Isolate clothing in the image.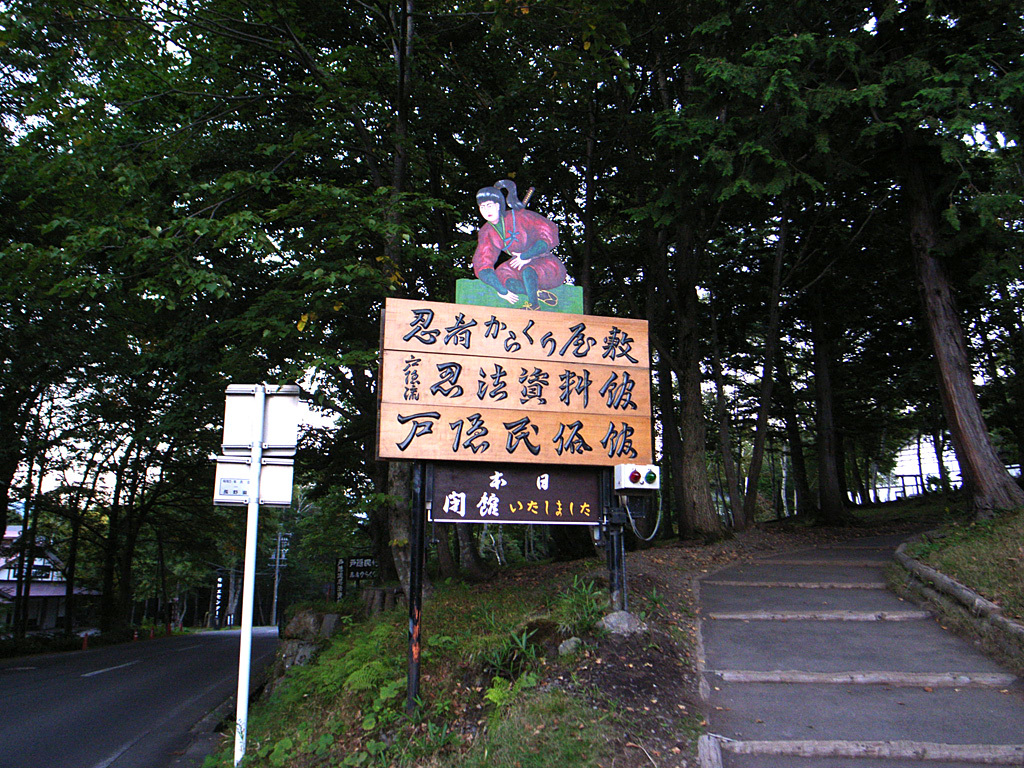
Isolated region: (468, 182, 566, 290).
